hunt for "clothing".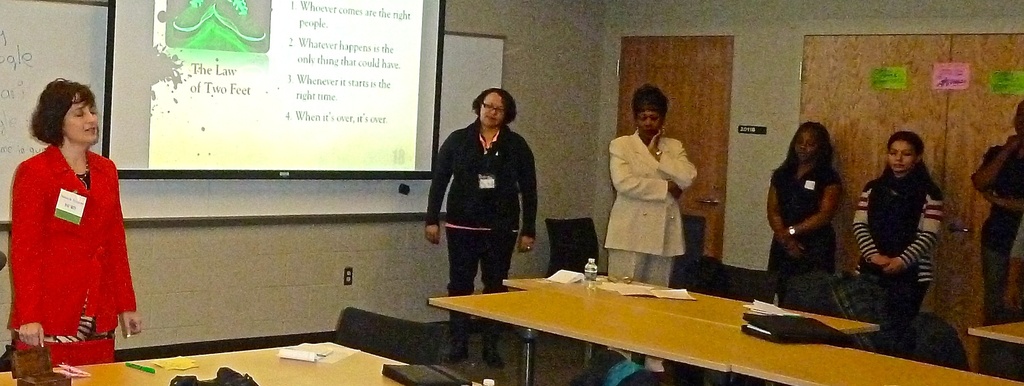
Hunted down at crop(447, 223, 518, 360).
